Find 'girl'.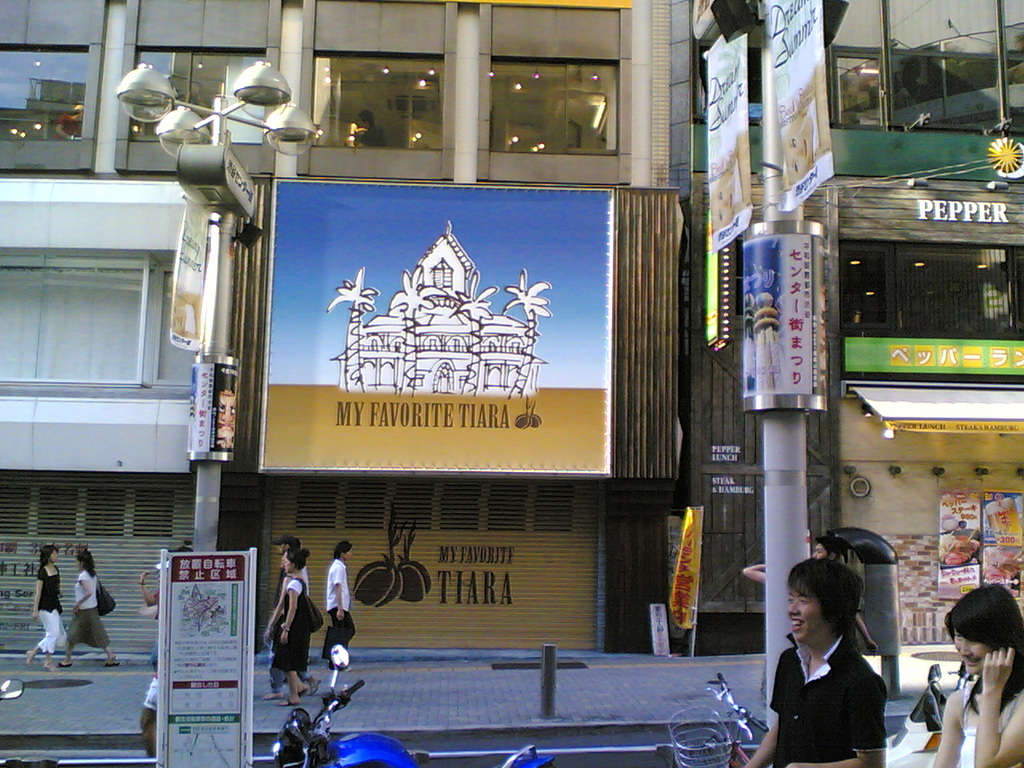
crop(274, 548, 314, 703).
